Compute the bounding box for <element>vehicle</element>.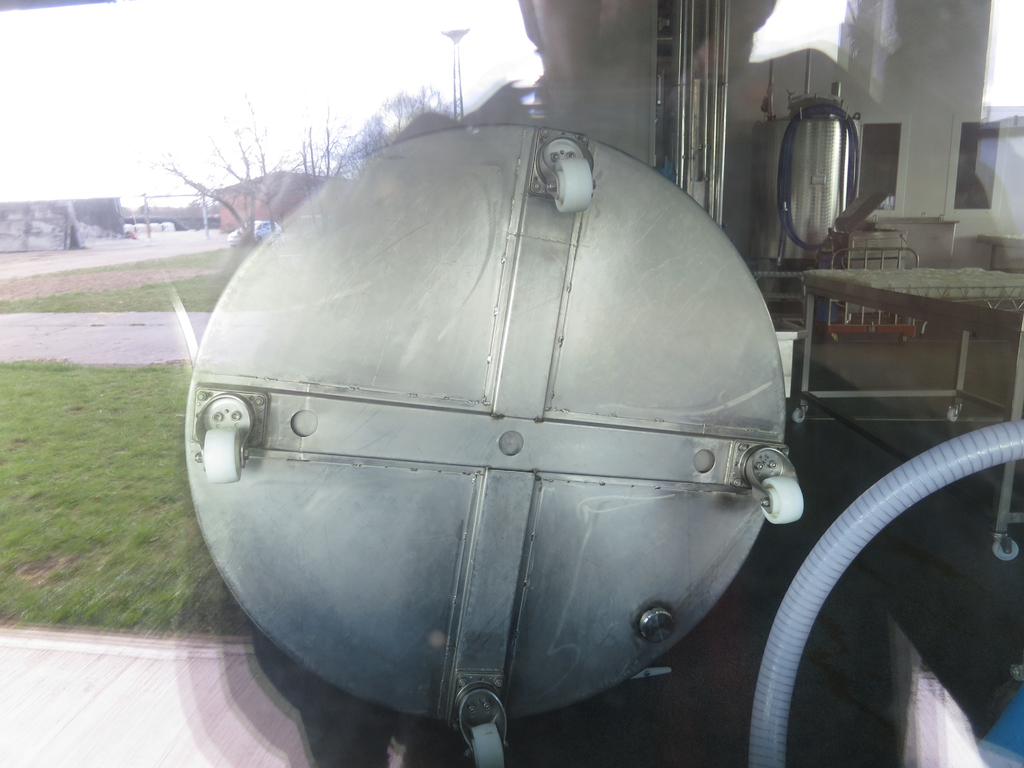
Rect(225, 218, 282, 248).
